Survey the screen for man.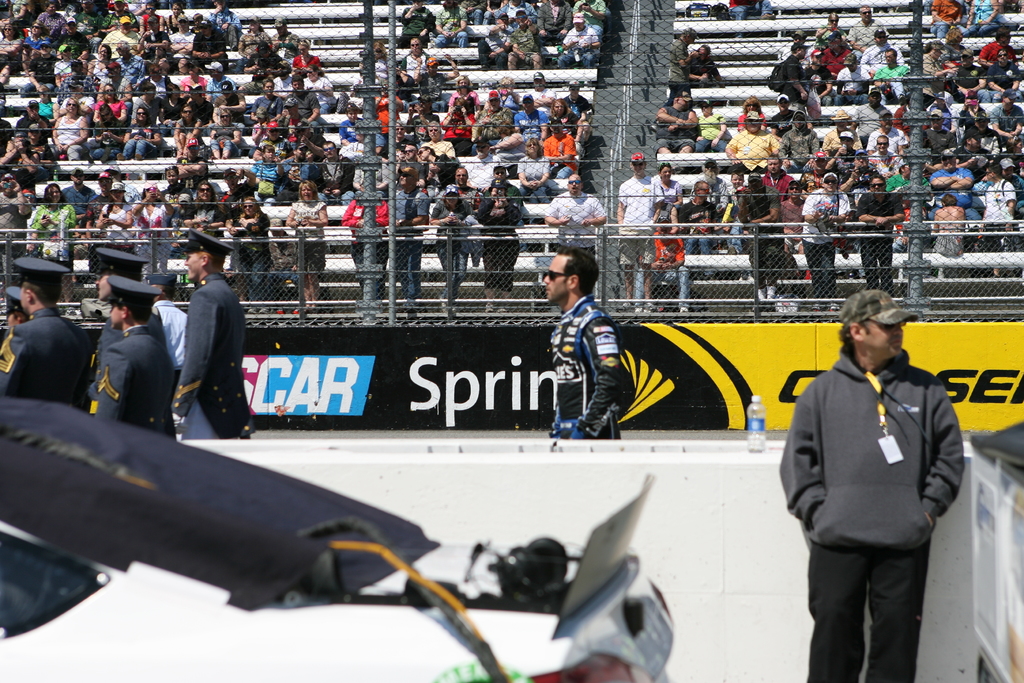
Survey found: <bbox>540, 247, 626, 443</bbox>.
